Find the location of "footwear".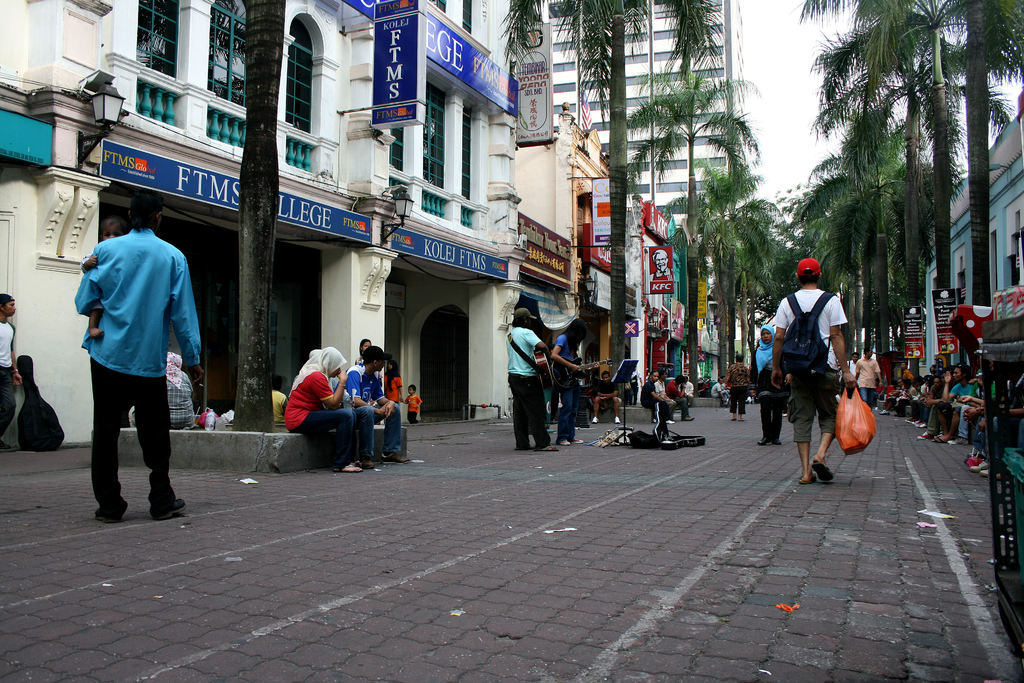
Location: 727:400:731:406.
